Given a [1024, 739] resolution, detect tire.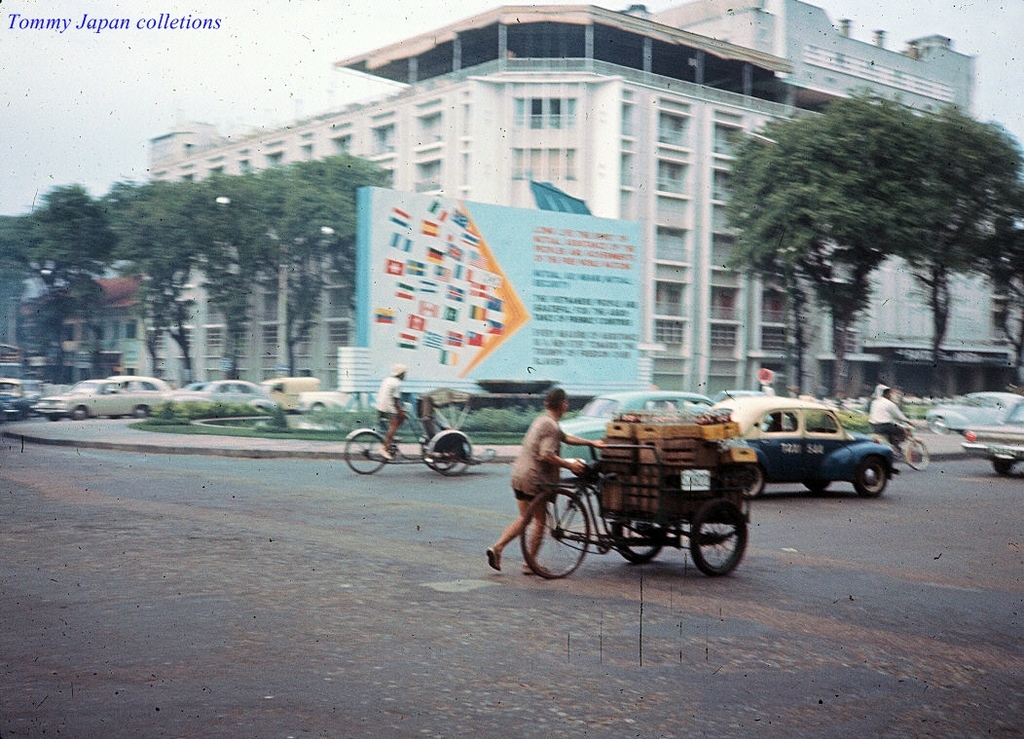
<region>854, 457, 888, 499</region>.
